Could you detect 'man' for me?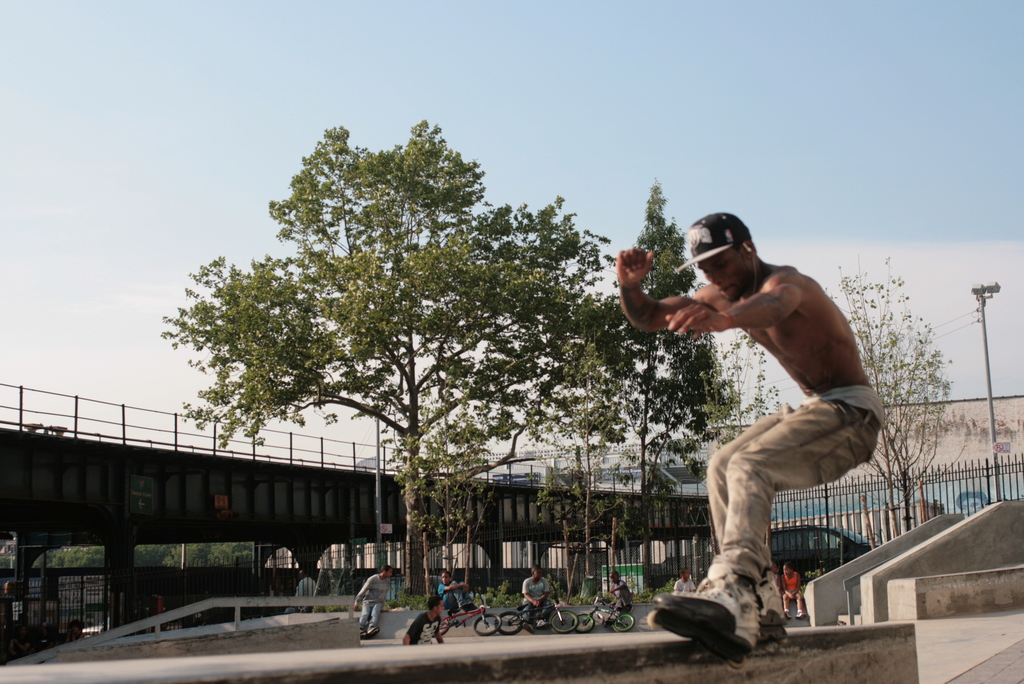
Detection result: [614, 212, 884, 653].
